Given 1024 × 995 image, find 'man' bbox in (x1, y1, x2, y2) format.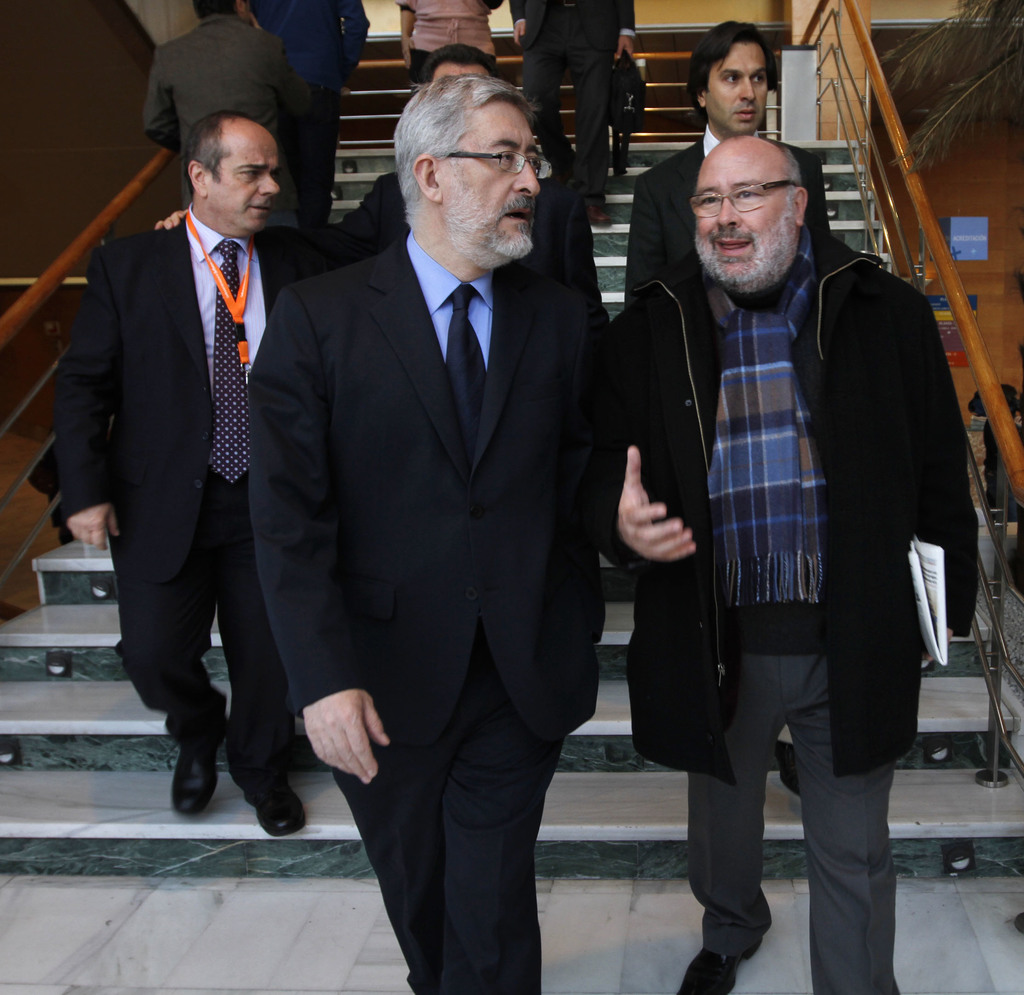
(154, 44, 609, 322).
